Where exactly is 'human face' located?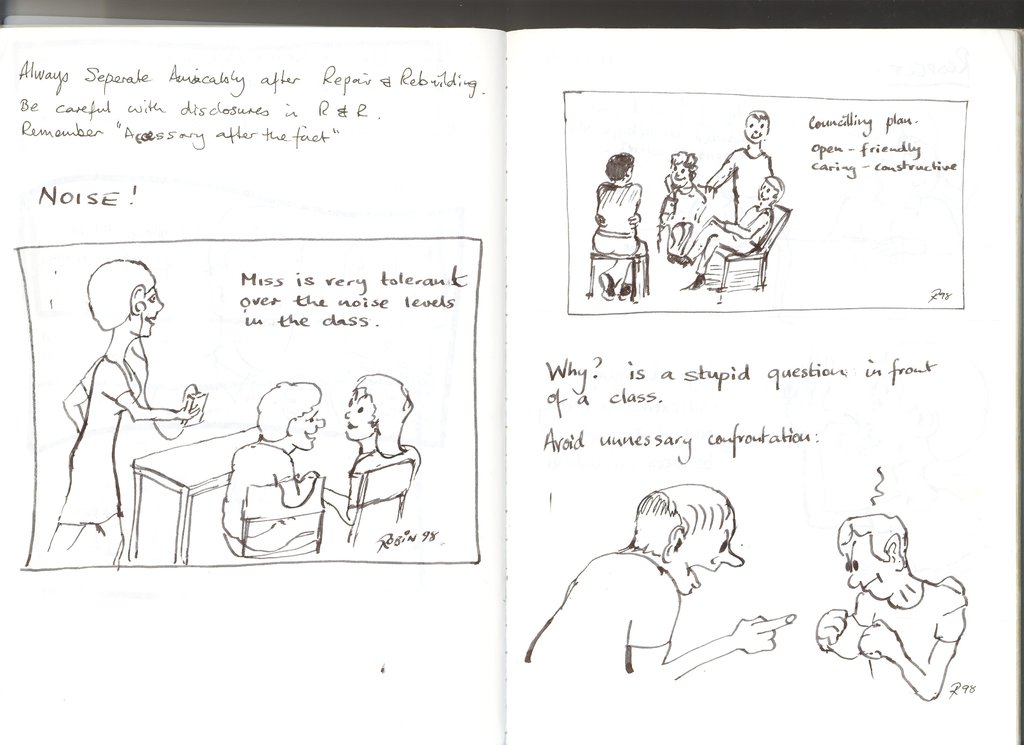
Its bounding box is left=746, top=120, right=767, bottom=142.
